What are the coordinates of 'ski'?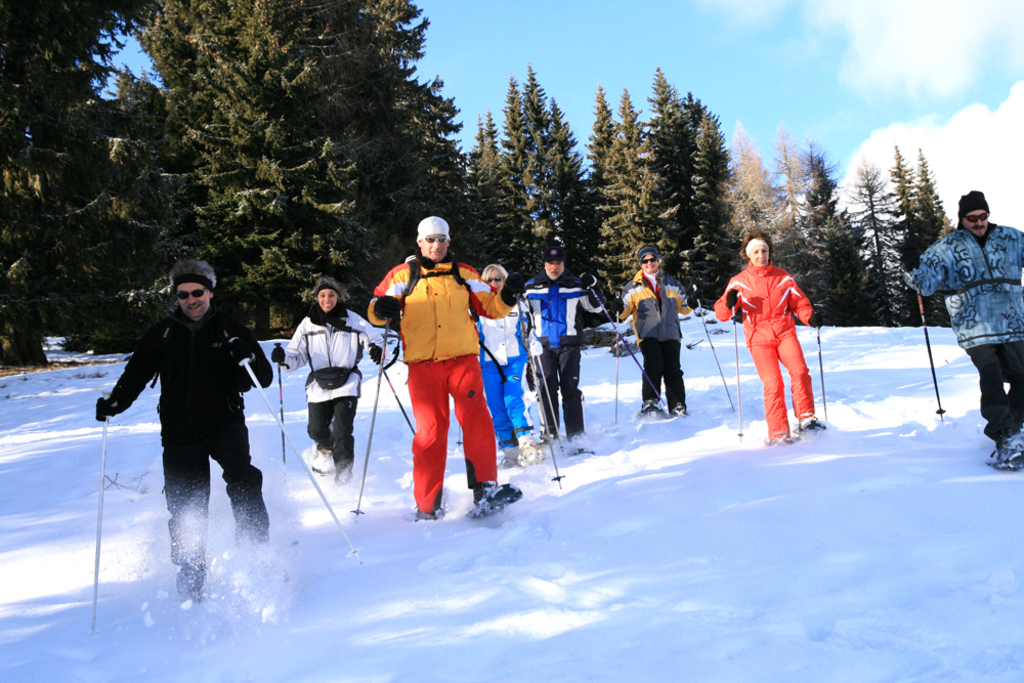
locate(447, 472, 527, 529).
